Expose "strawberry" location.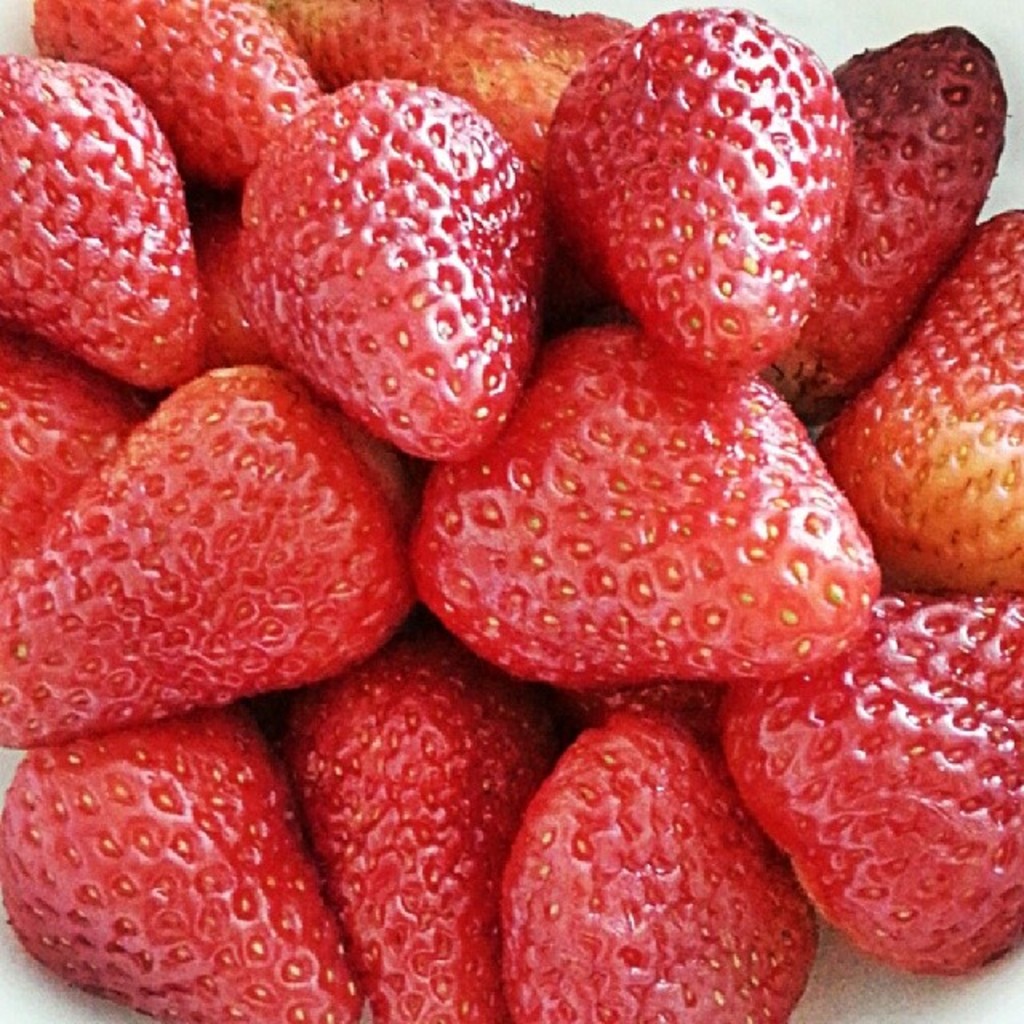
Exposed at crop(38, 0, 318, 181).
